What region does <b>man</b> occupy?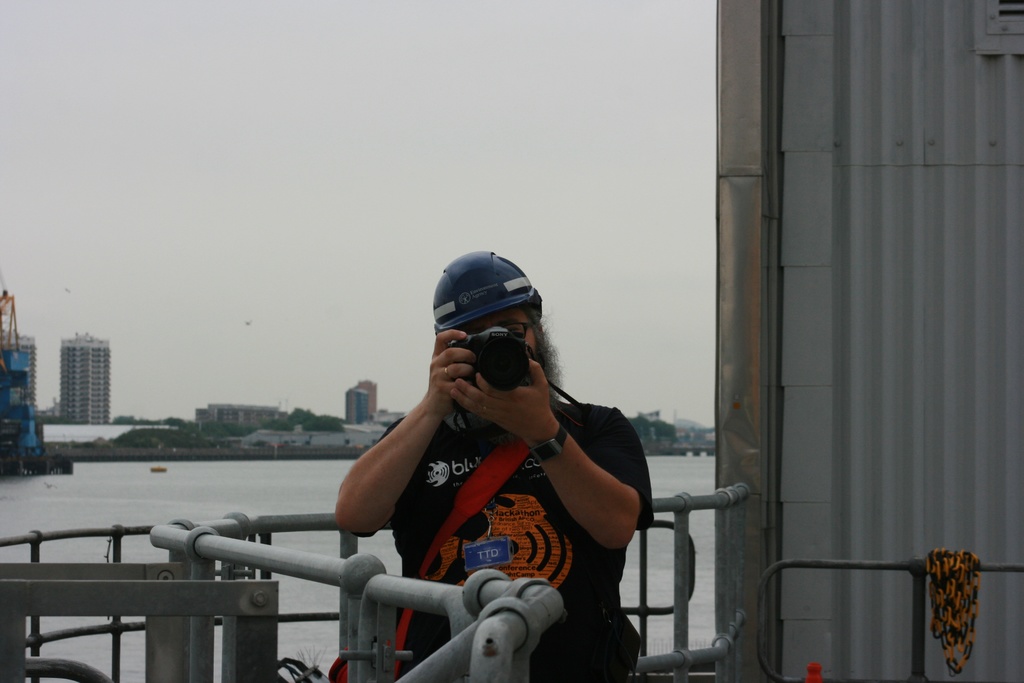
(319,249,669,644).
